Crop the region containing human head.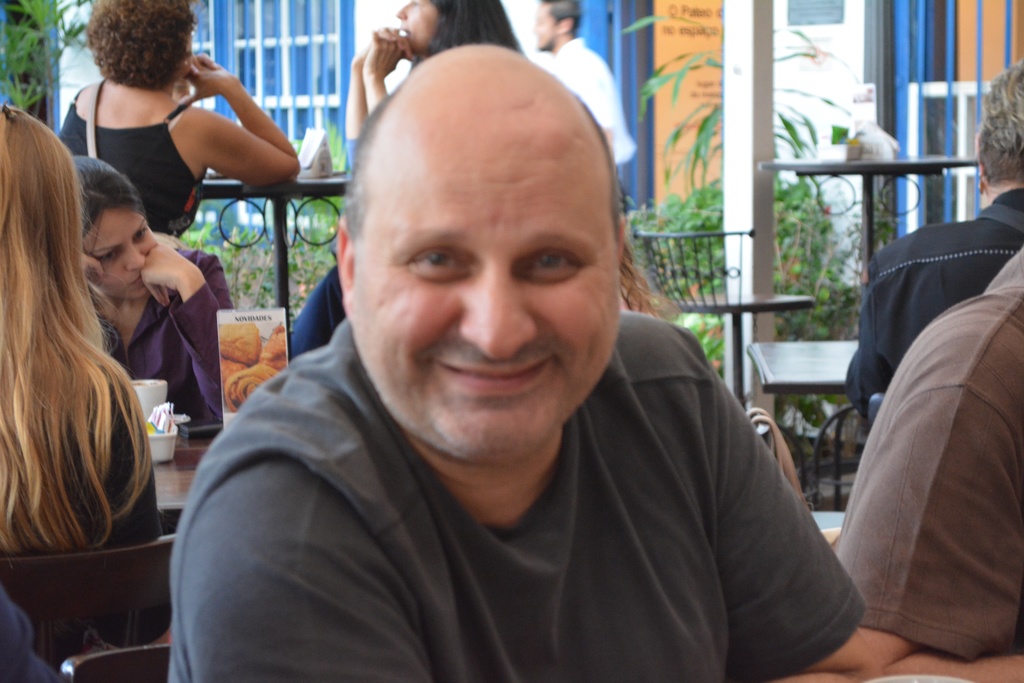
Crop region: bbox=(0, 111, 76, 294).
